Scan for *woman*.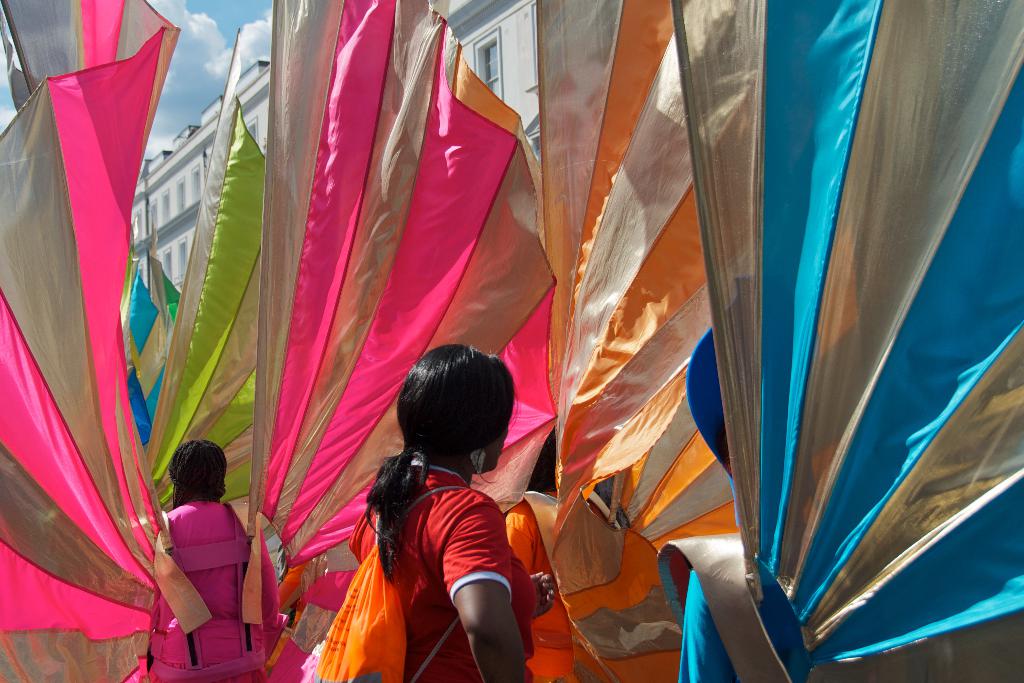
Scan result: box=[139, 434, 272, 682].
